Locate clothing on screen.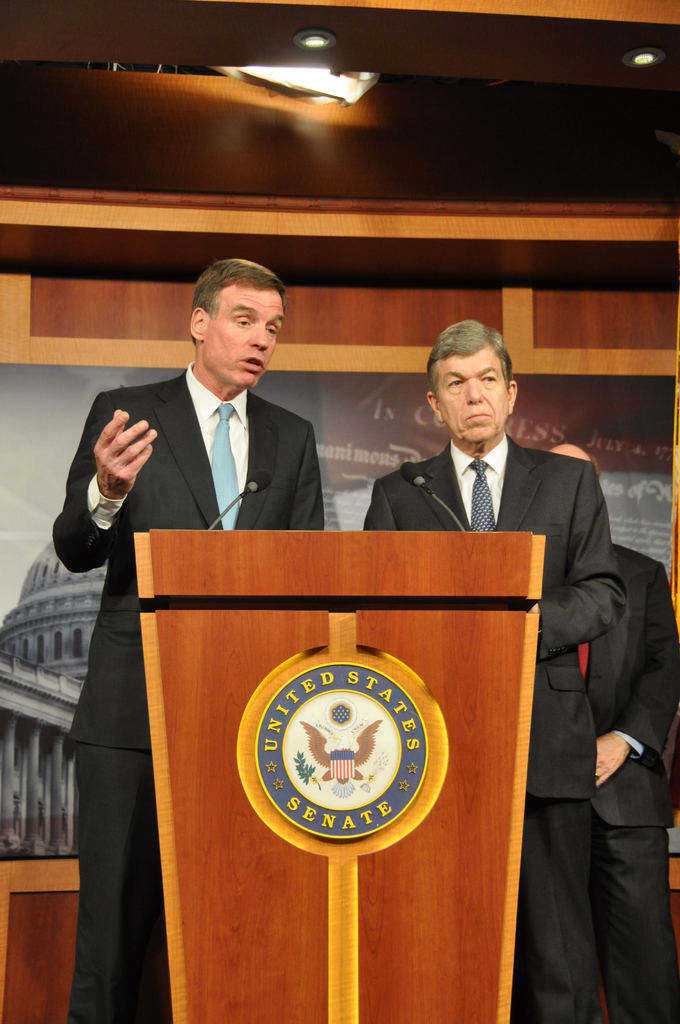
On screen at detection(32, 364, 369, 1004).
